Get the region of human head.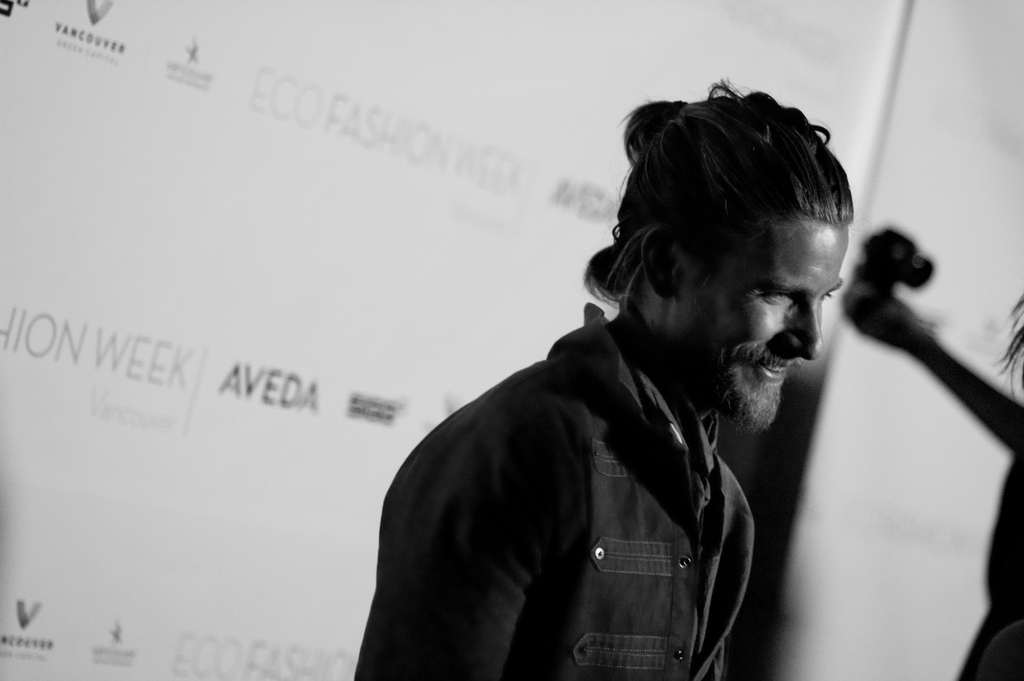
rect(632, 111, 877, 467).
